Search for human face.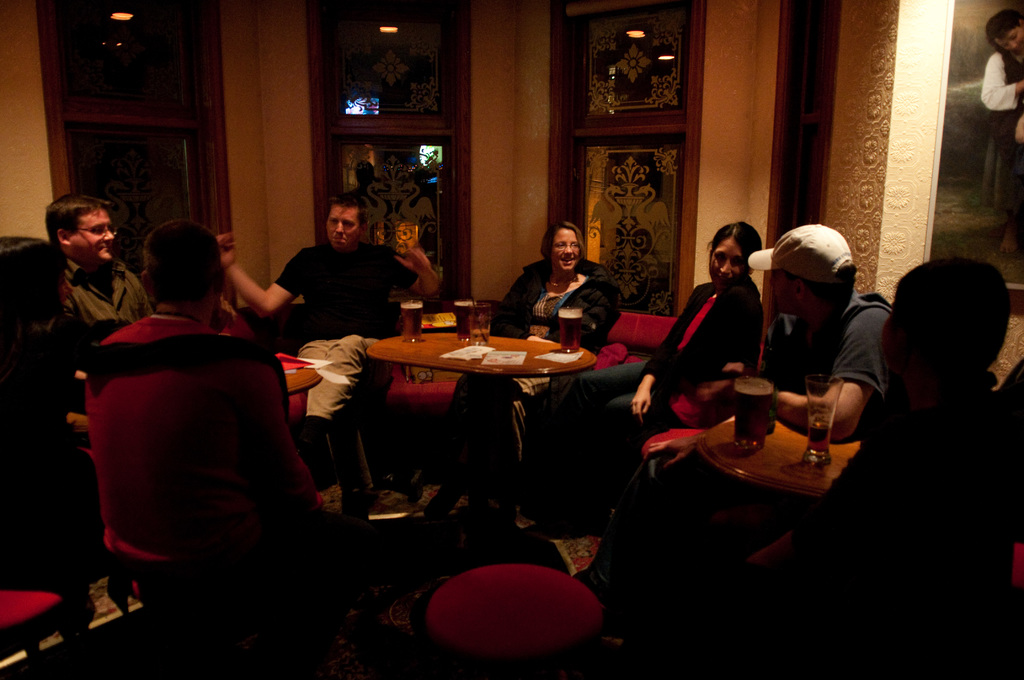
Found at 553, 227, 579, 270.
